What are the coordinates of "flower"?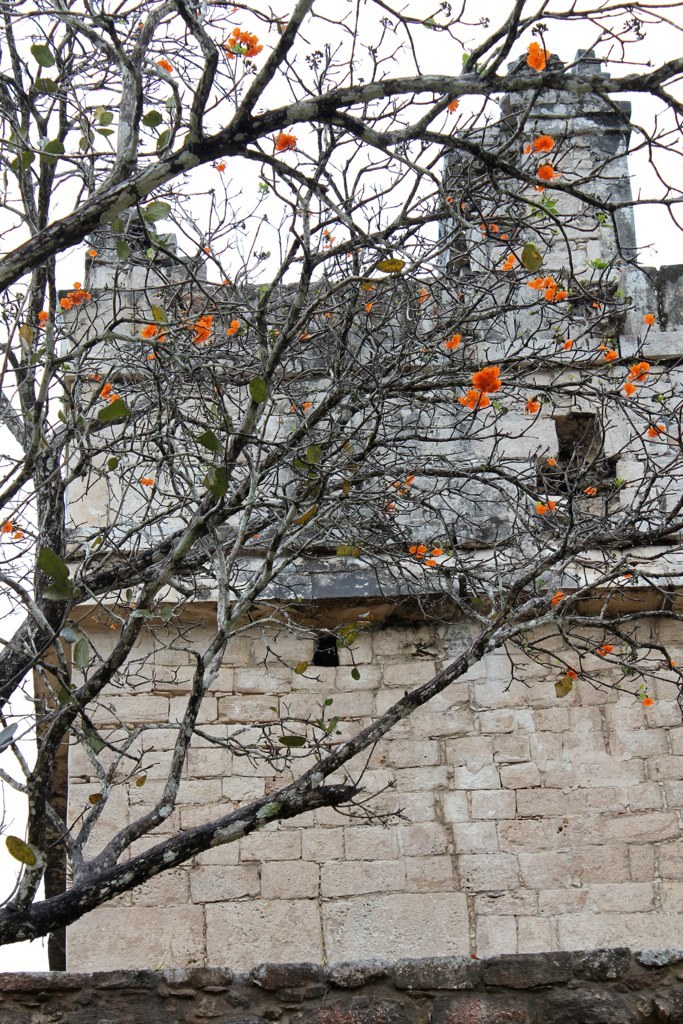
bbox=(481, 222, 486, 228).
